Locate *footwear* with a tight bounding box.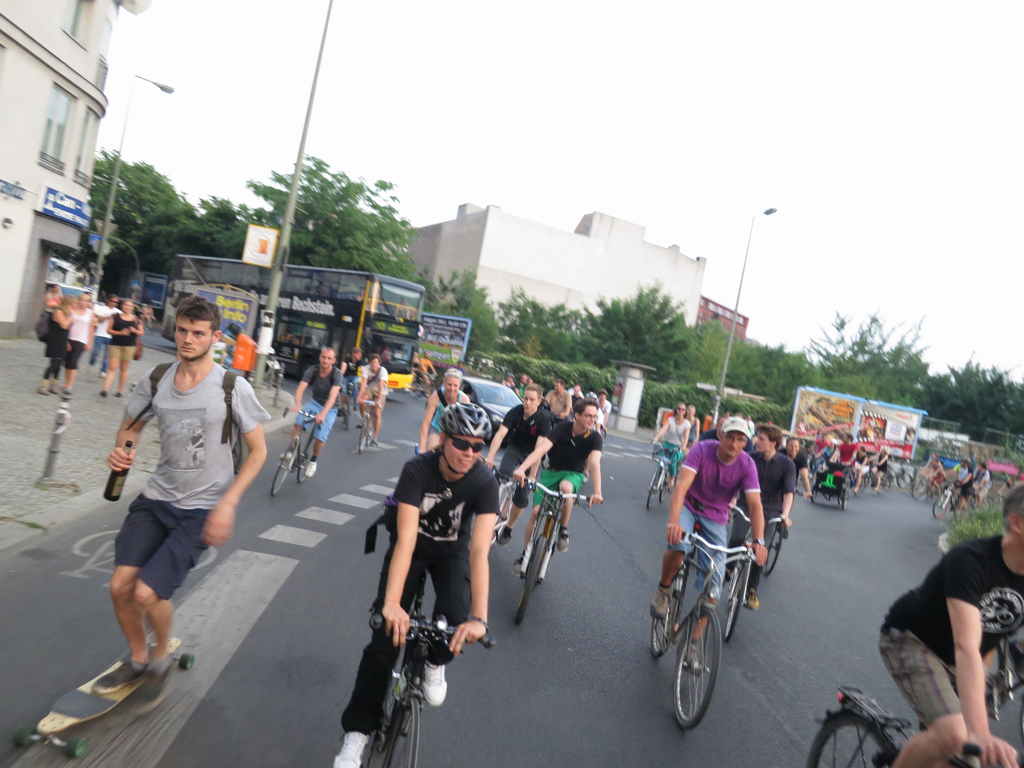
36:384:49:395.
